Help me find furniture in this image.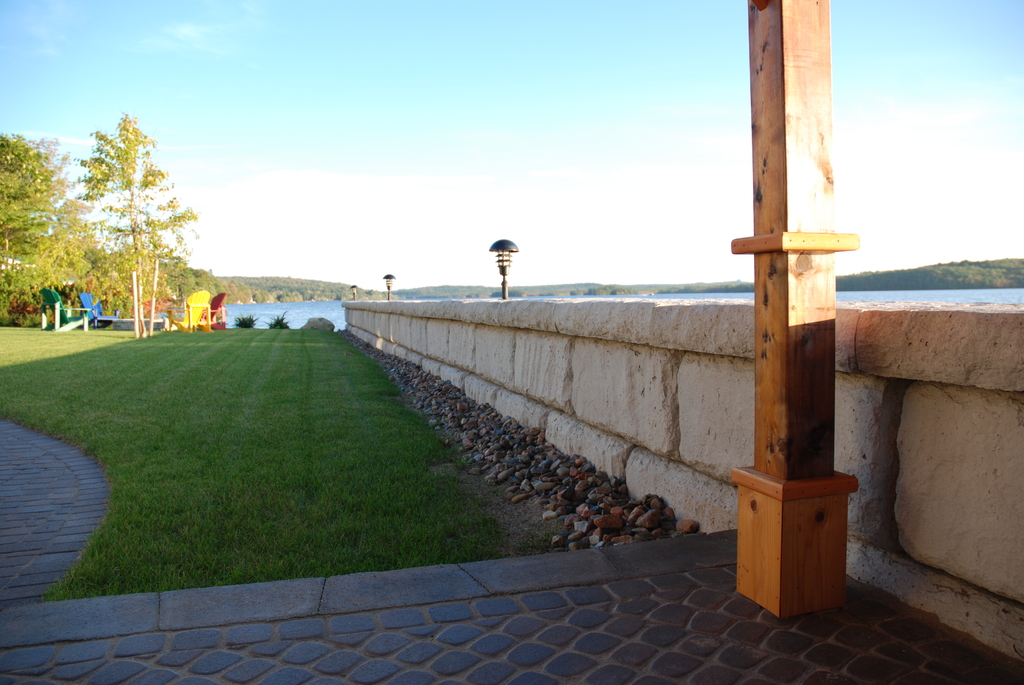
Found it: {"left": 36, "top": 287, "right": 89, "bottom": 335}.
